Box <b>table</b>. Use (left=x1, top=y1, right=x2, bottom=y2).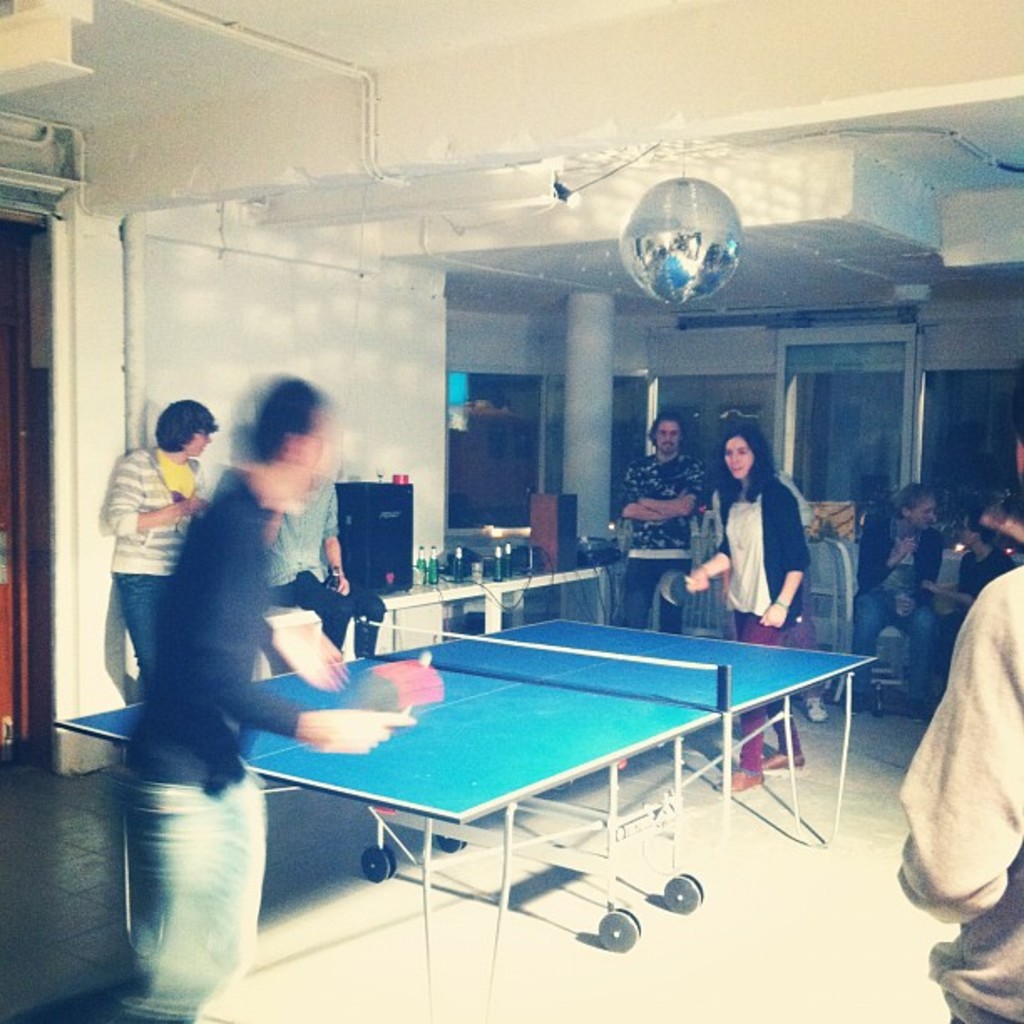
(left=23, top=599, right=909, bottom=1022).
